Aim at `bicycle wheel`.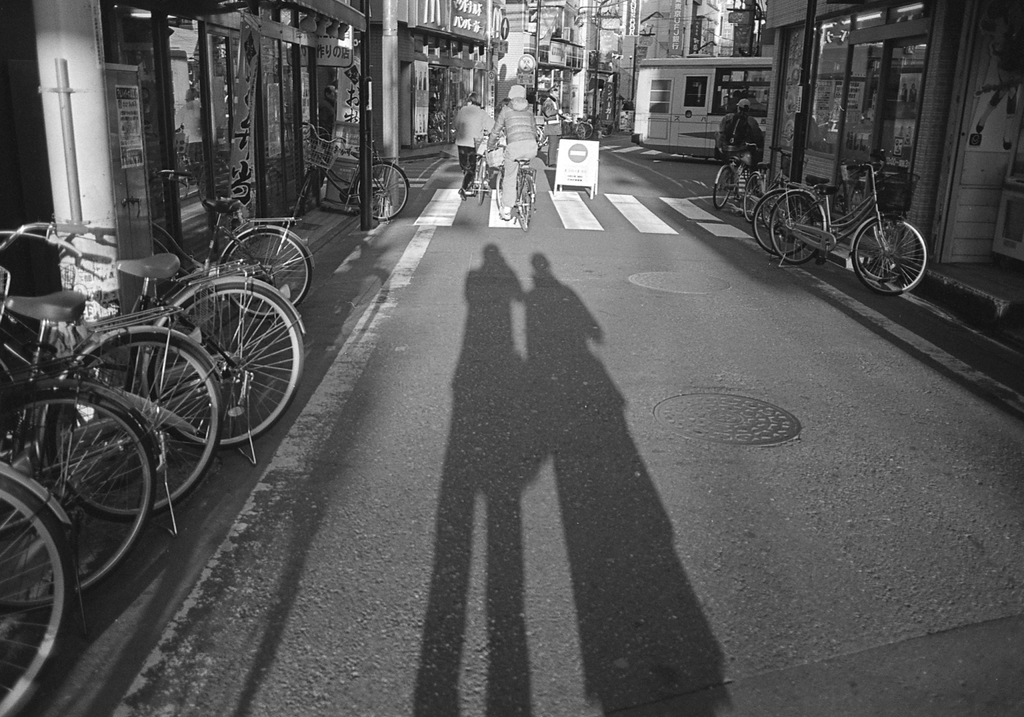
Aimed at BBox(744, 173, 763, 220).
